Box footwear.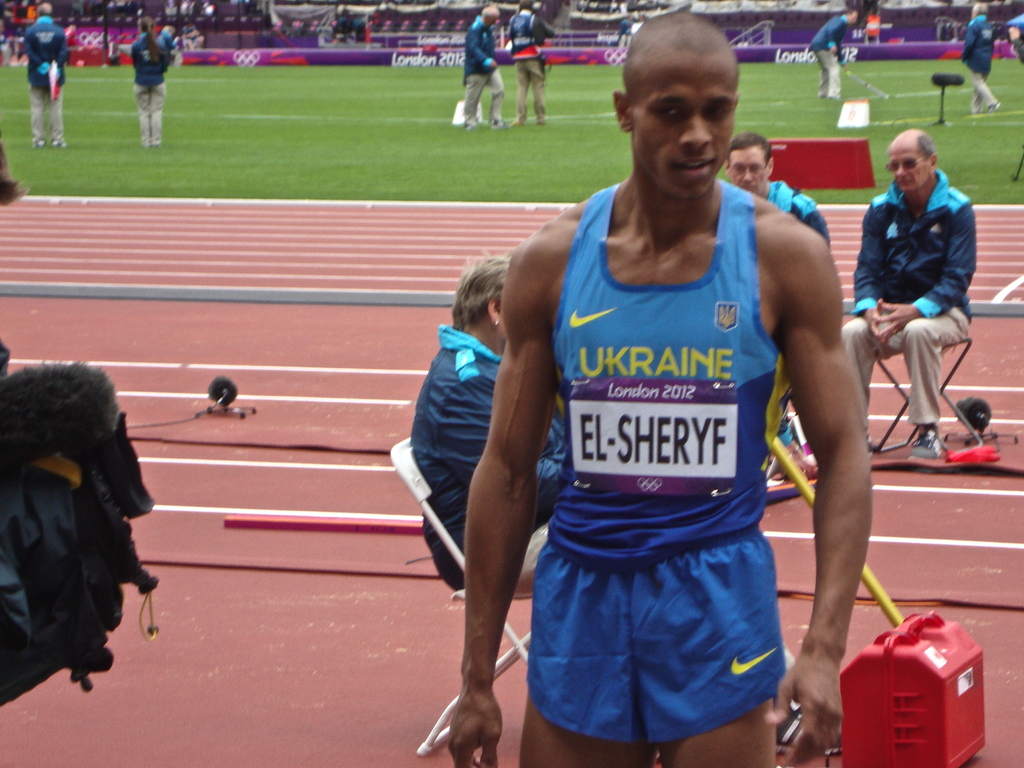
463 120 482 130.
